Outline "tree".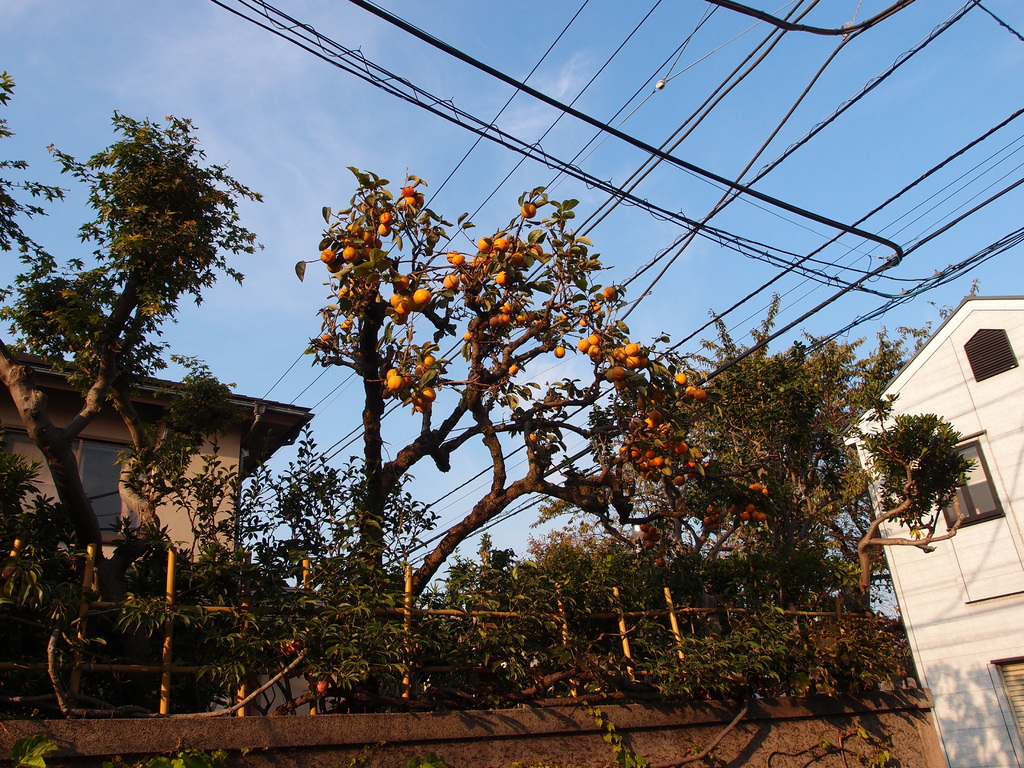
Outline: 28/74/280/618.
